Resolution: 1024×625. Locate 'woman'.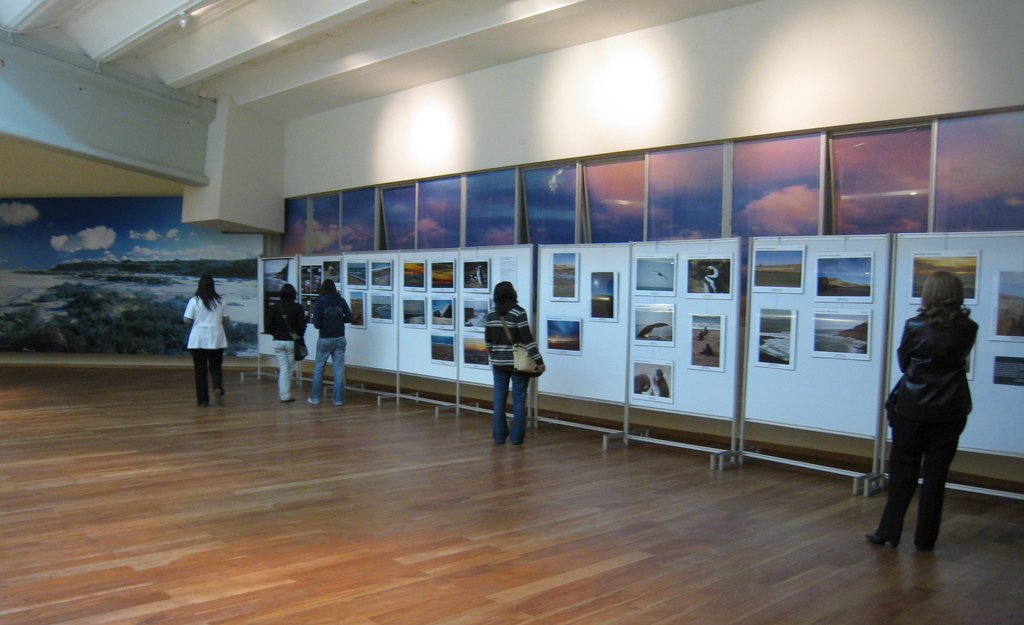
[172, 263, 236, 410].
